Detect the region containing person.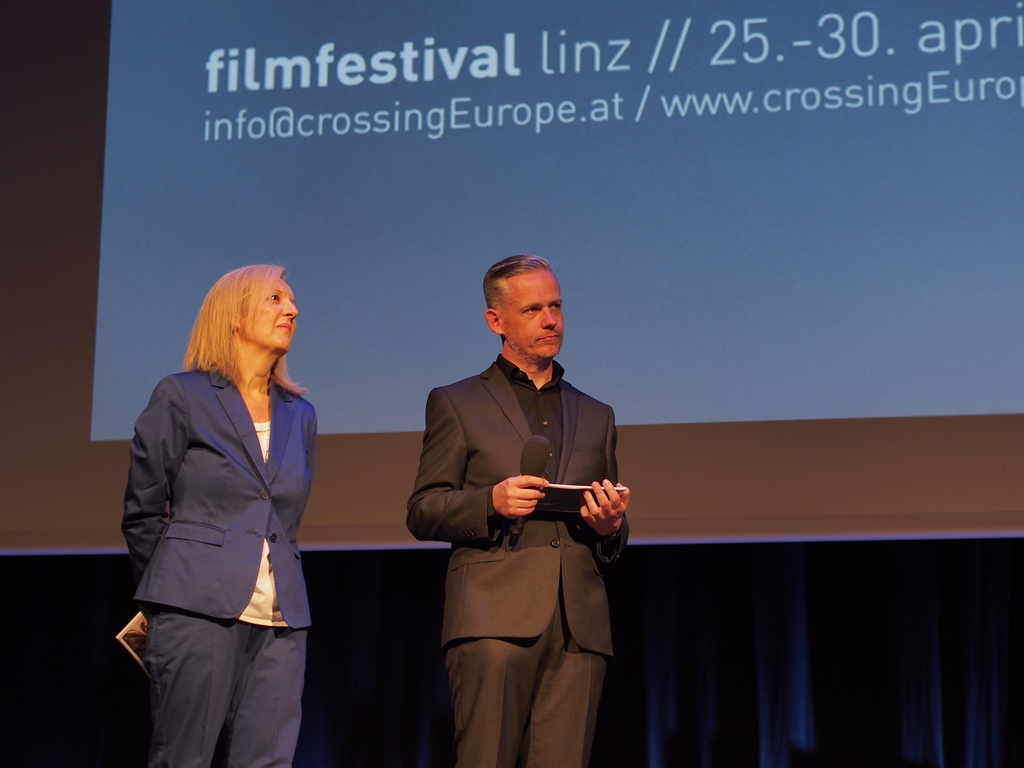
crop(120, 264, 312, 767).
